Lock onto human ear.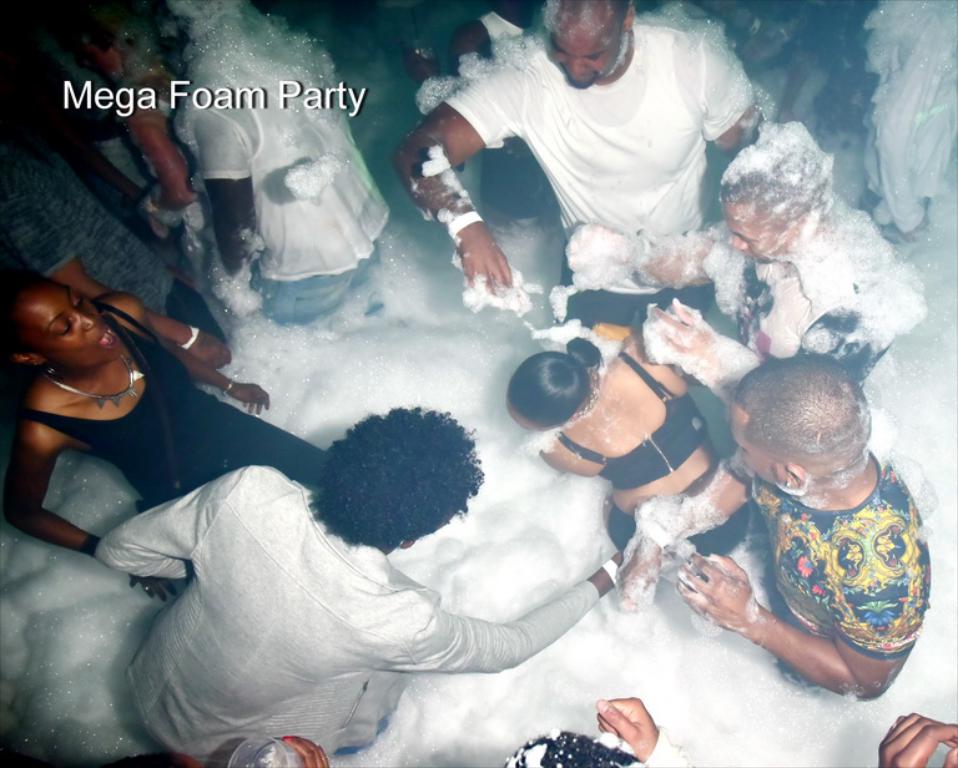
Locked: detection(622, 9, 634, 29).
